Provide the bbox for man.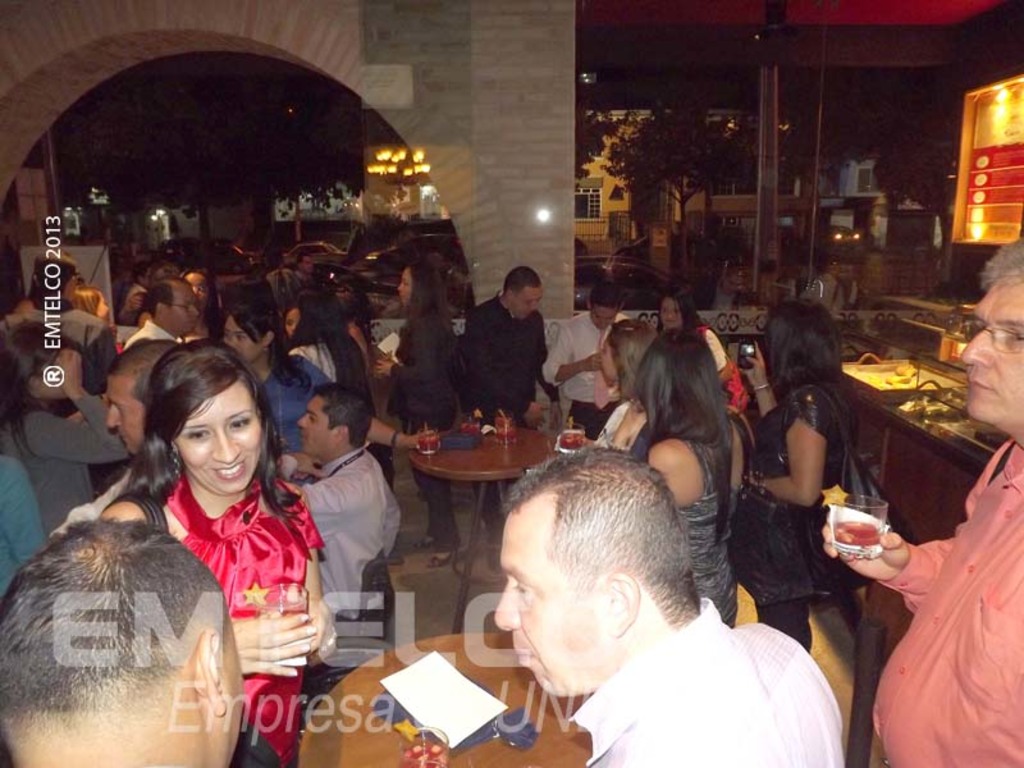
{"left": 274, "top": 387, "right": 399, "bottom": 631}.
